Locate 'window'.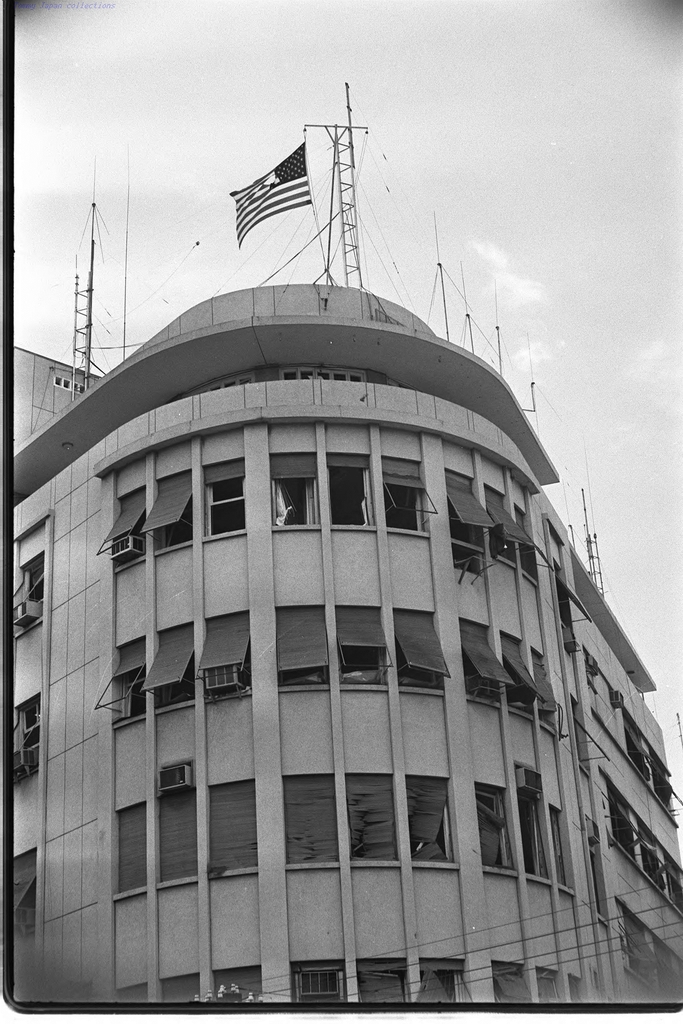
Bounding box: box(211, 784, 260, 875).
